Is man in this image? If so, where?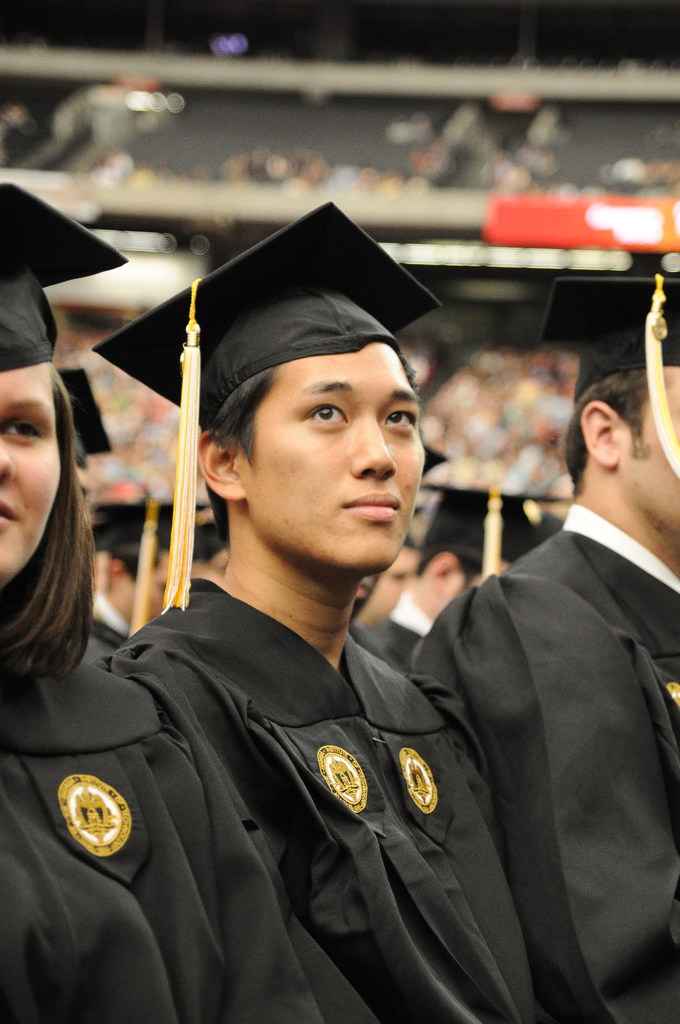
Yes, at locate(423, 353, 679, 1001).
